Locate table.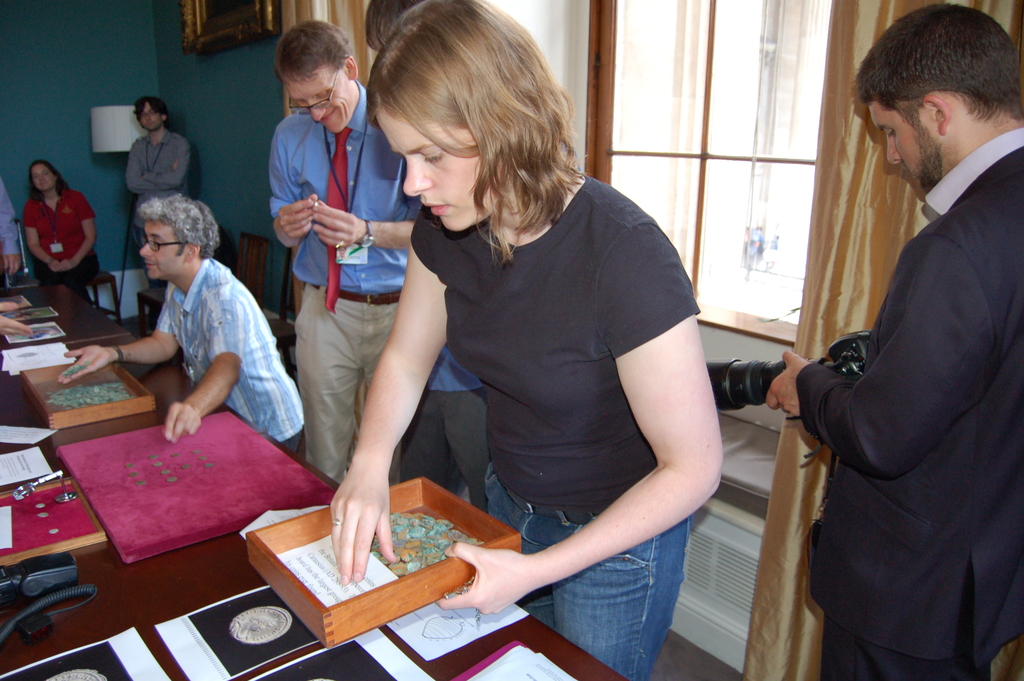
Bounding box: {"left": 0, "top": 273, "right": 627, "bottom": 680}.
